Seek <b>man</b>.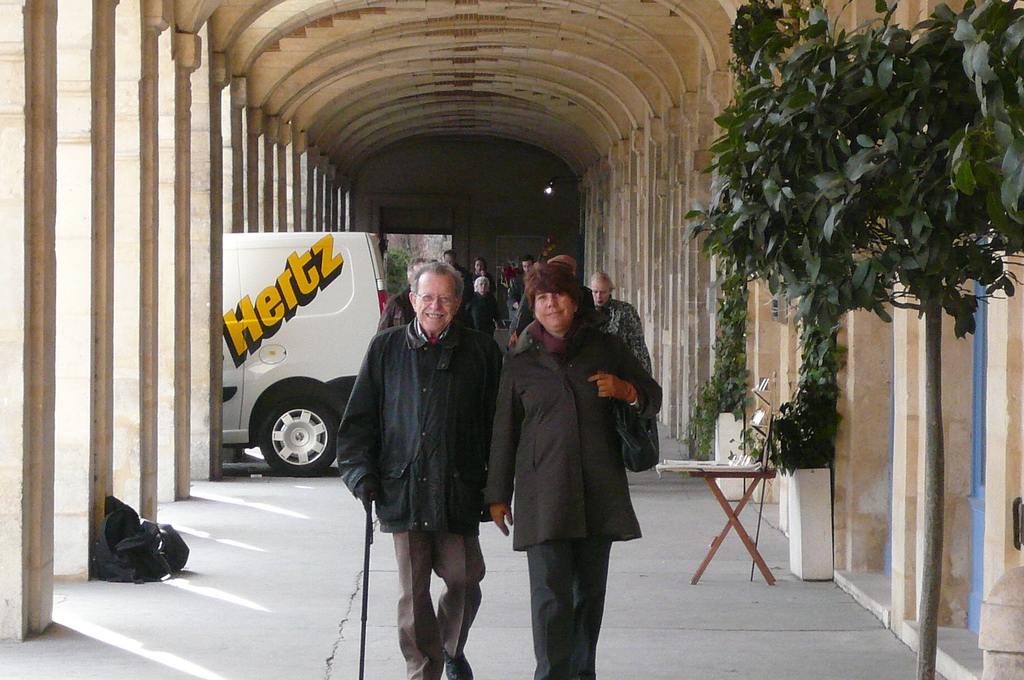
x1=508, y1=257, x2=534, y2=307.
